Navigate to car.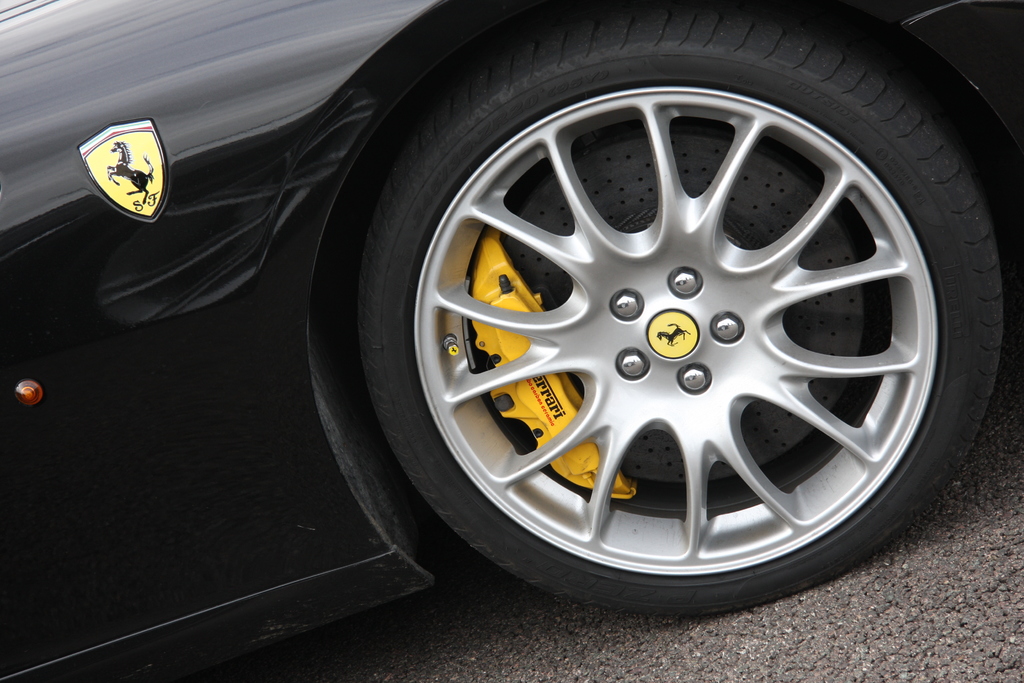
Navigation target: 0:0:1023:682.
